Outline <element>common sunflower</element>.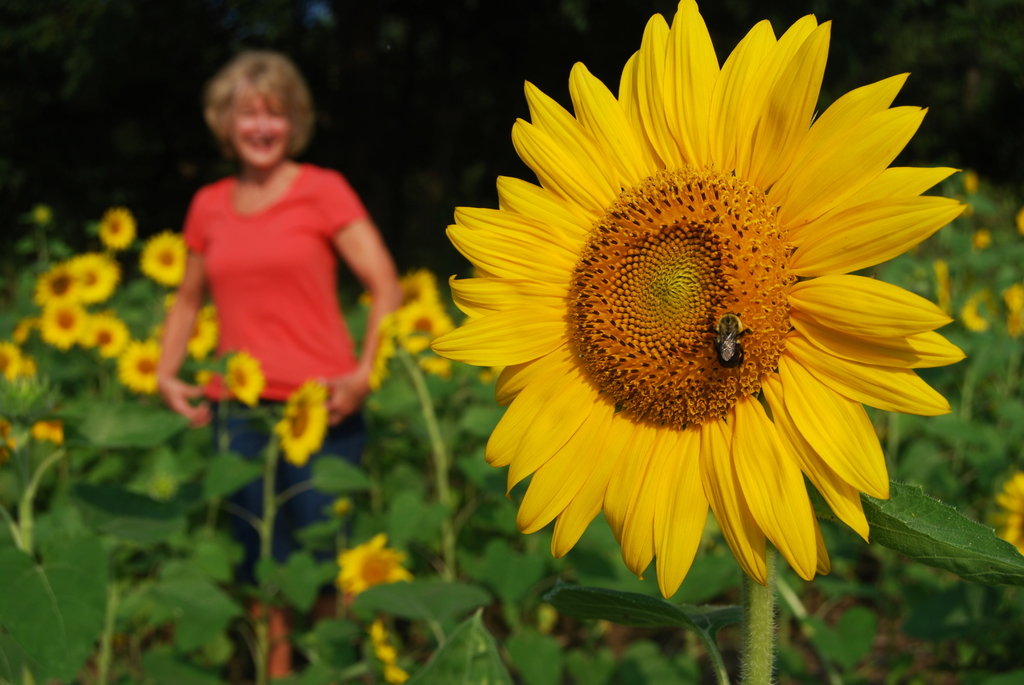
Outline: l=334, t=537, r=406, b=601.
